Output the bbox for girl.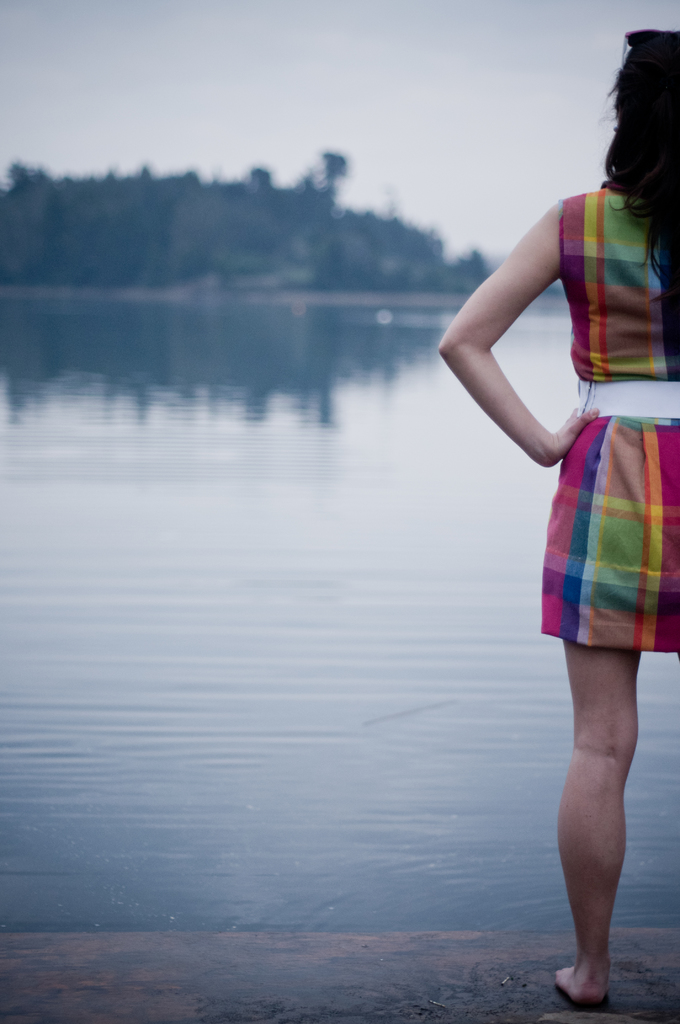
crop(434, 22, 679, 1010).
